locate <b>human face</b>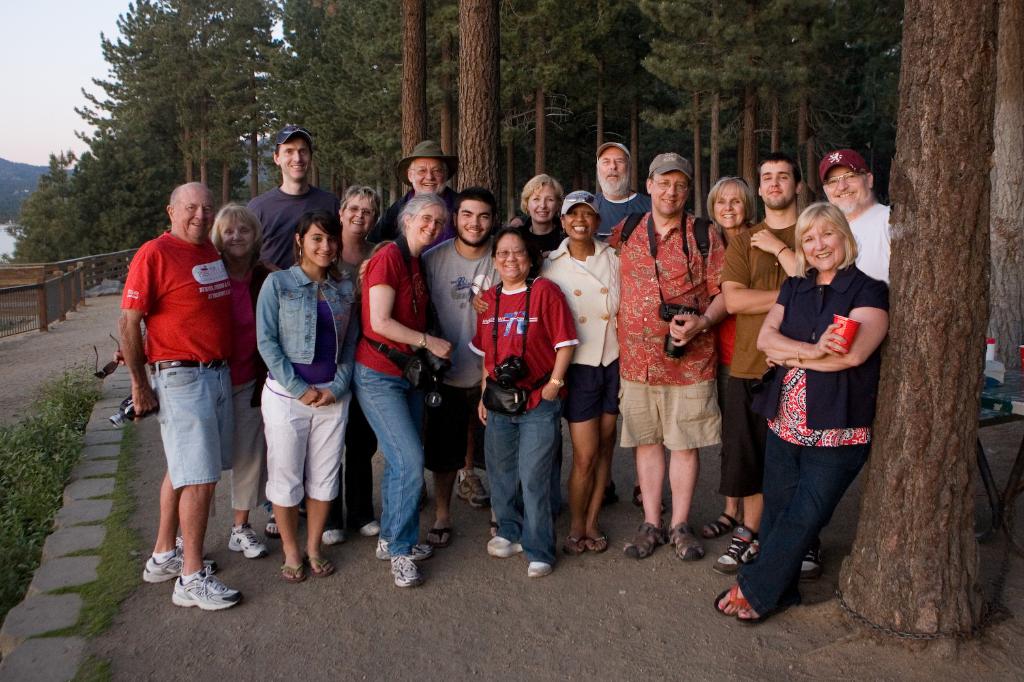
region(824, 165, 873, 212)
